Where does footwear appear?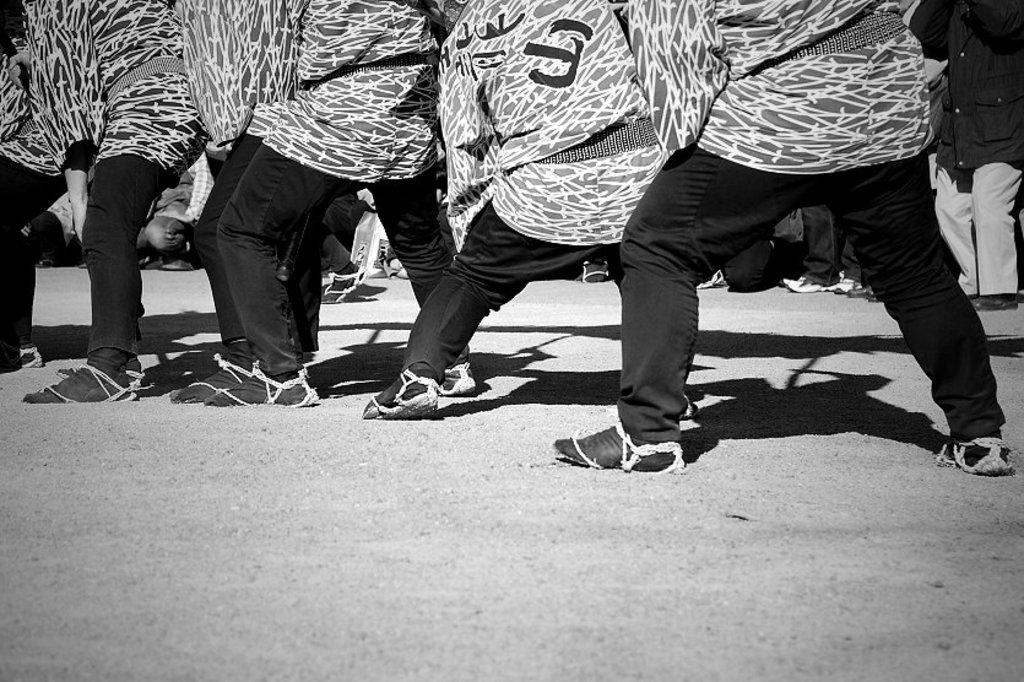
Appears at <region>942, 434, 1015, 473</region>.
